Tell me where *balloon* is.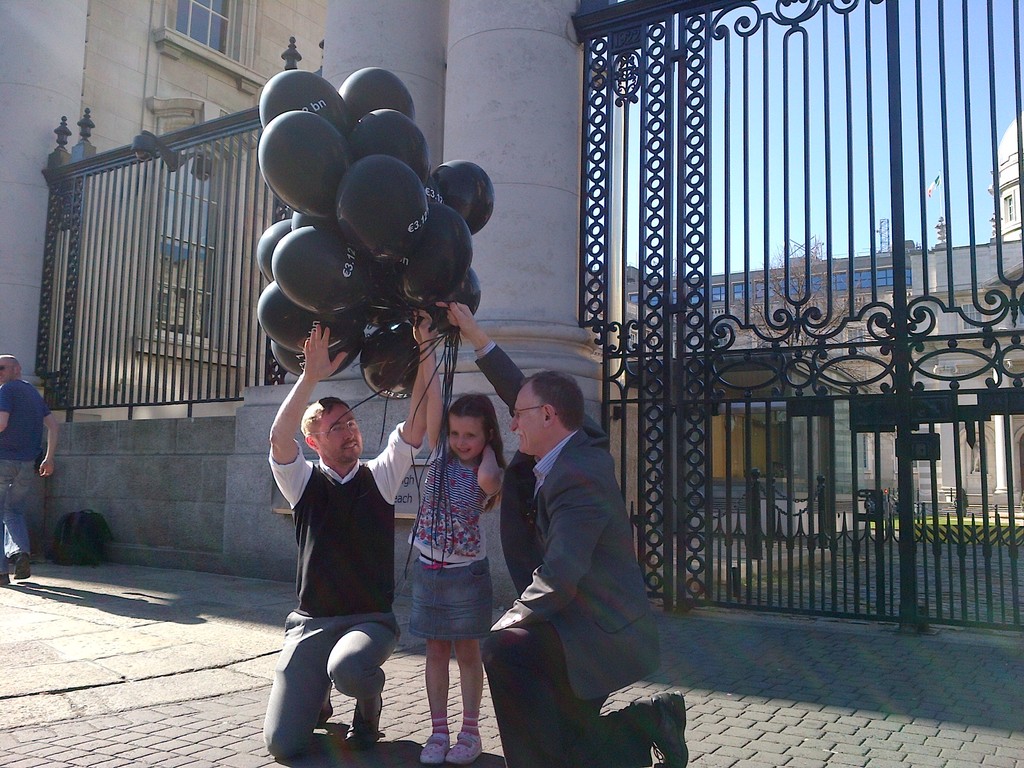
*balloon* is at <box>256,278,378,355</box>.
